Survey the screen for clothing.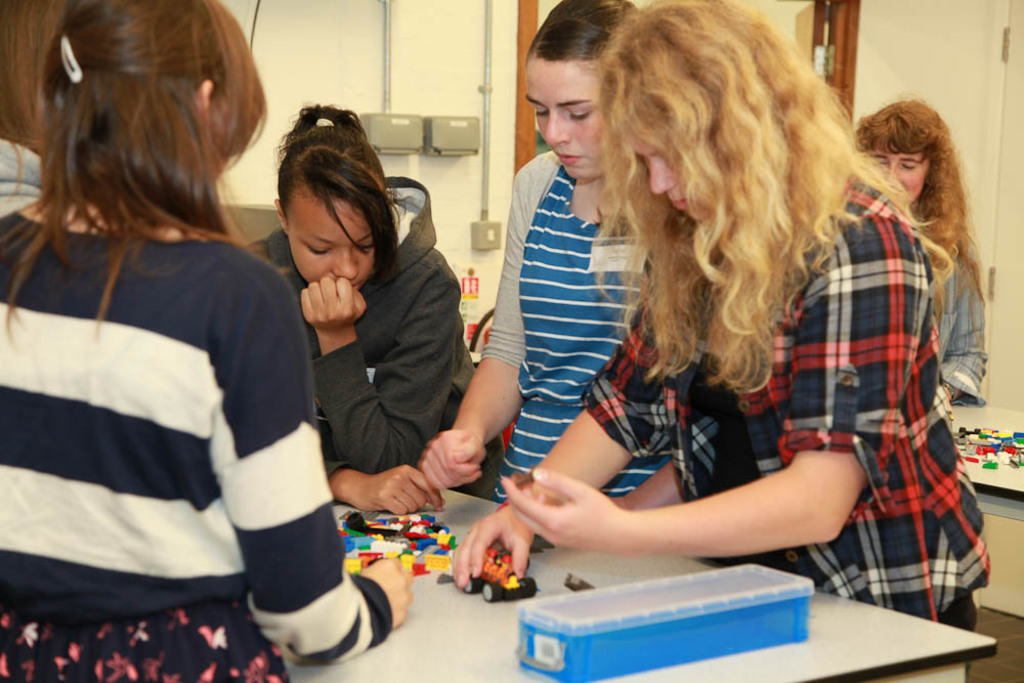
Survey found: [10,166,313,653].
